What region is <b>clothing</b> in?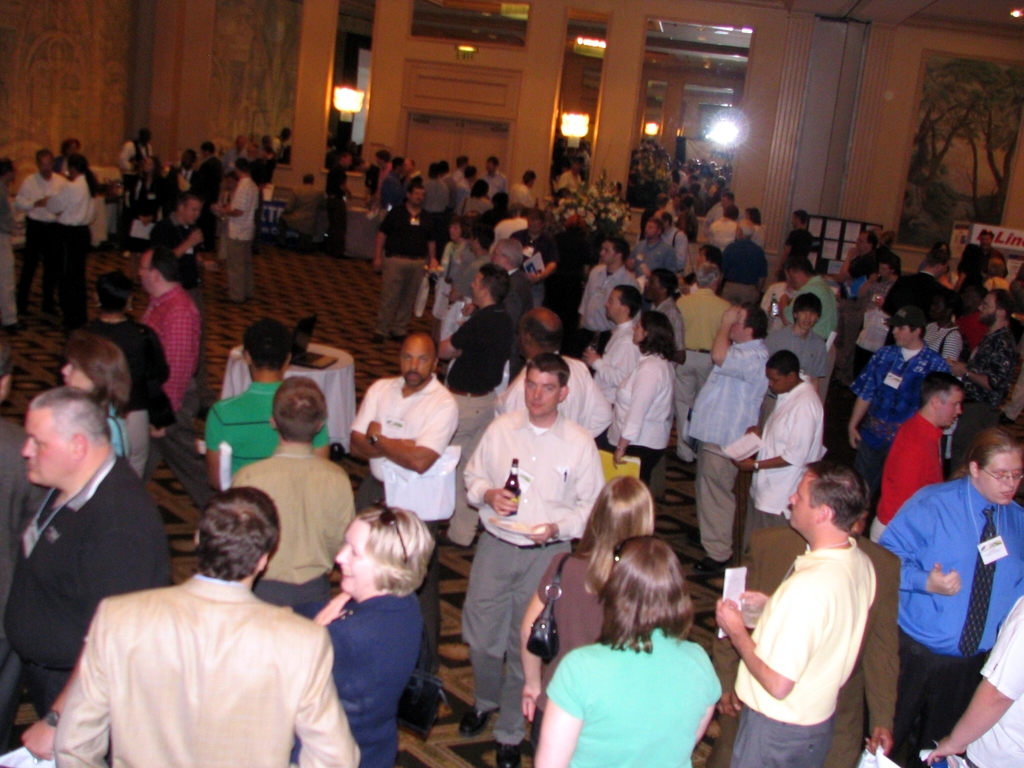
box(206, 378, 329, 477).
